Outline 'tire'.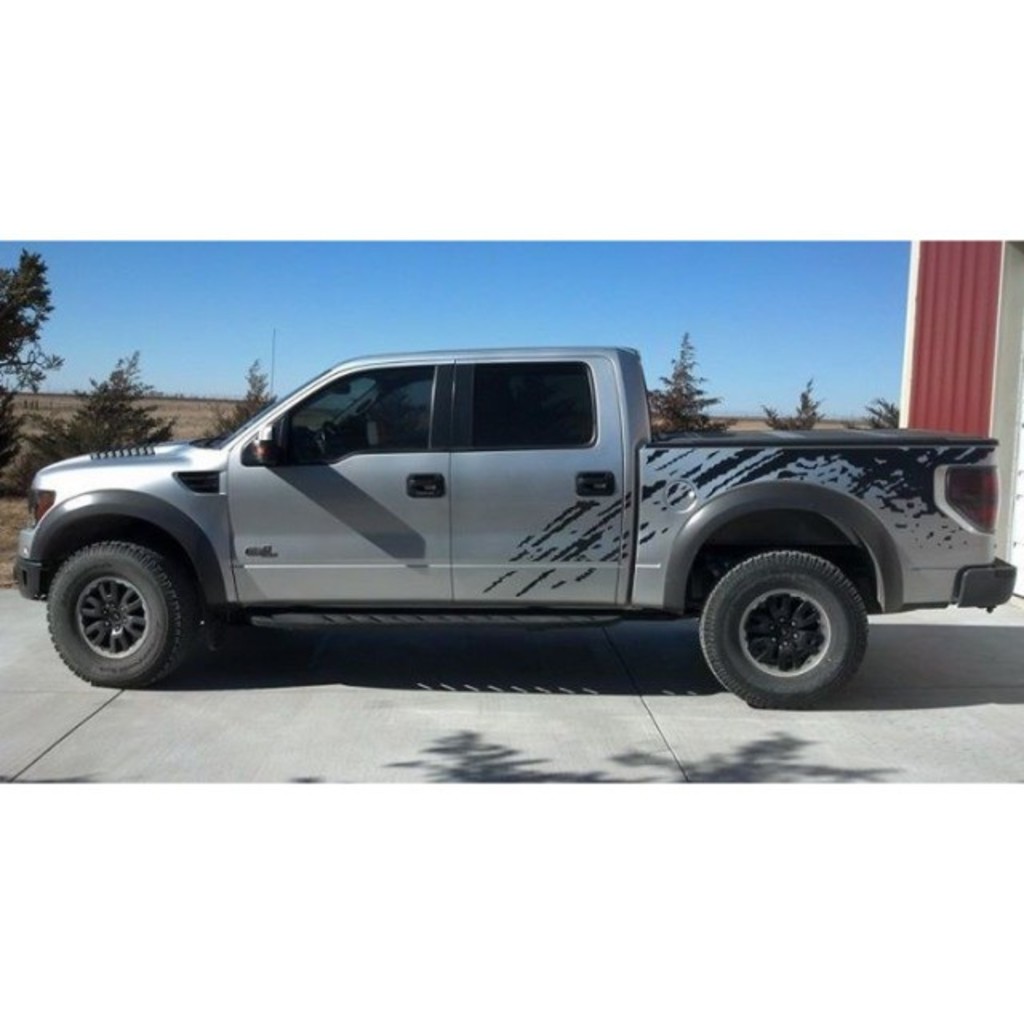
Outline: (699, 544, 874, 709).
